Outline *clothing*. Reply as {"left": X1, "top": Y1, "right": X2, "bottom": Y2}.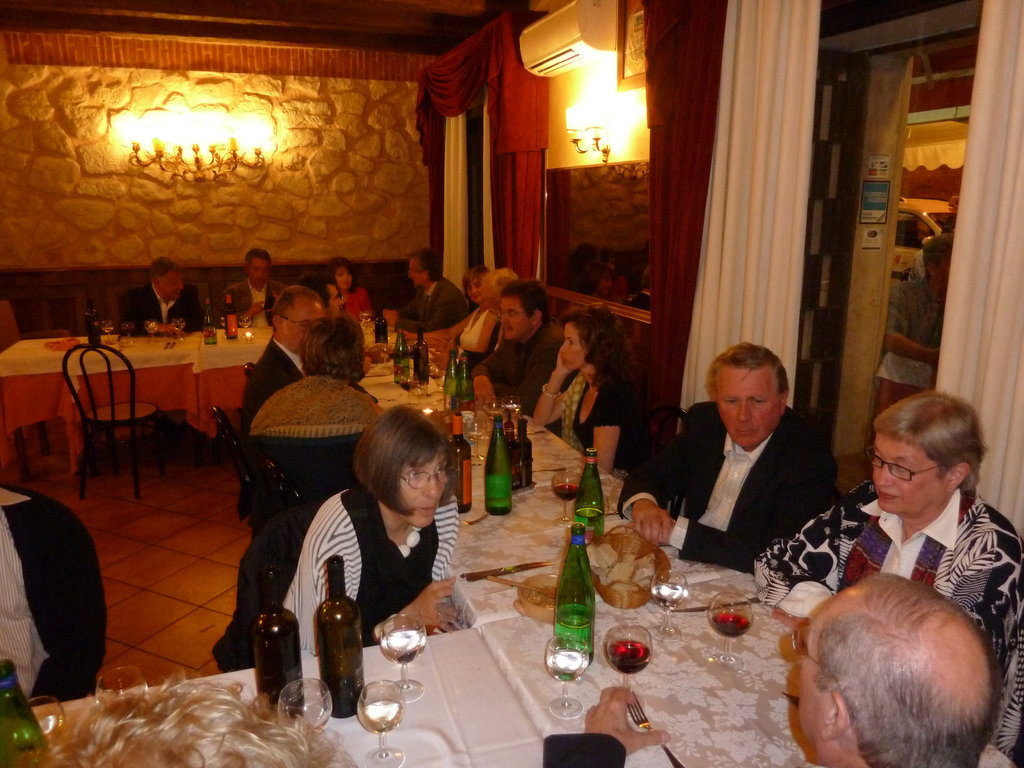
{"left": 253, "top": 337, "right": 305, "bottom": 425}.
